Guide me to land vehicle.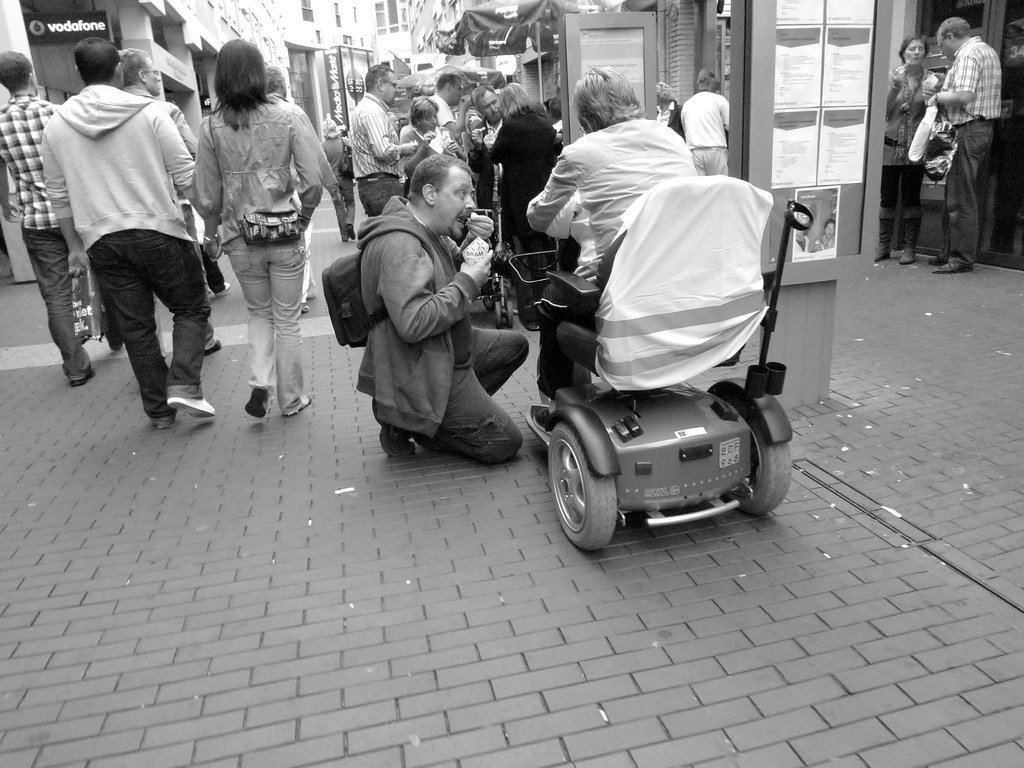
Guidance: [519, 177, 818, 556].
